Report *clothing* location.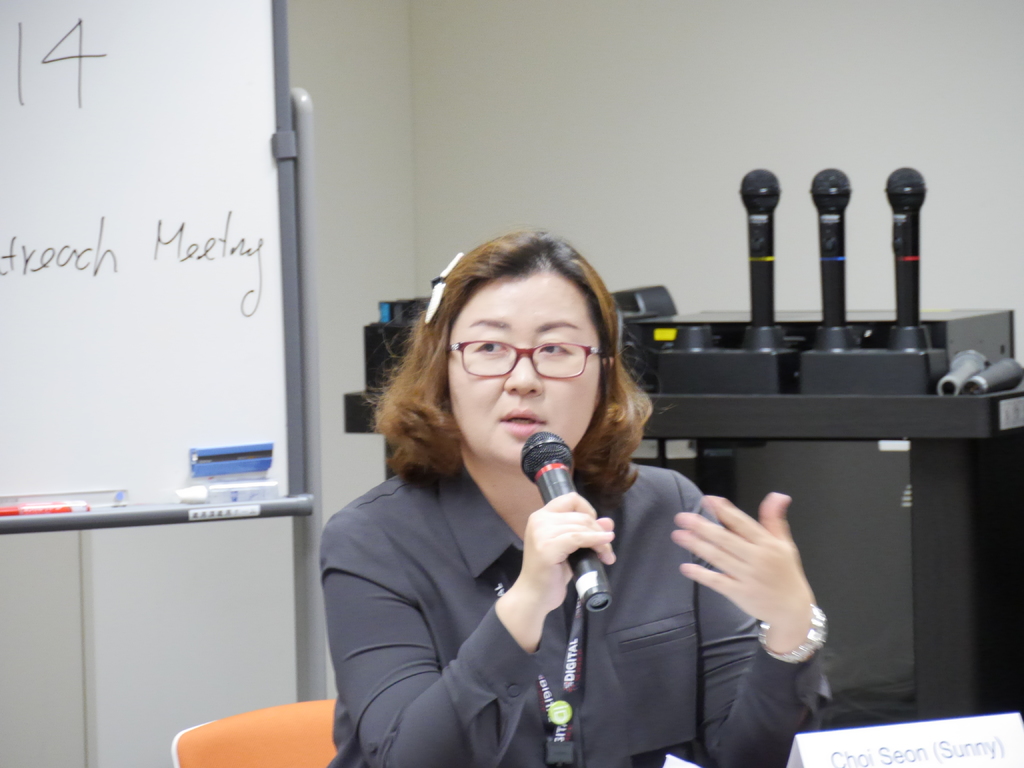
Report: <bbox>300, 382, 747, 767</bbox>.
